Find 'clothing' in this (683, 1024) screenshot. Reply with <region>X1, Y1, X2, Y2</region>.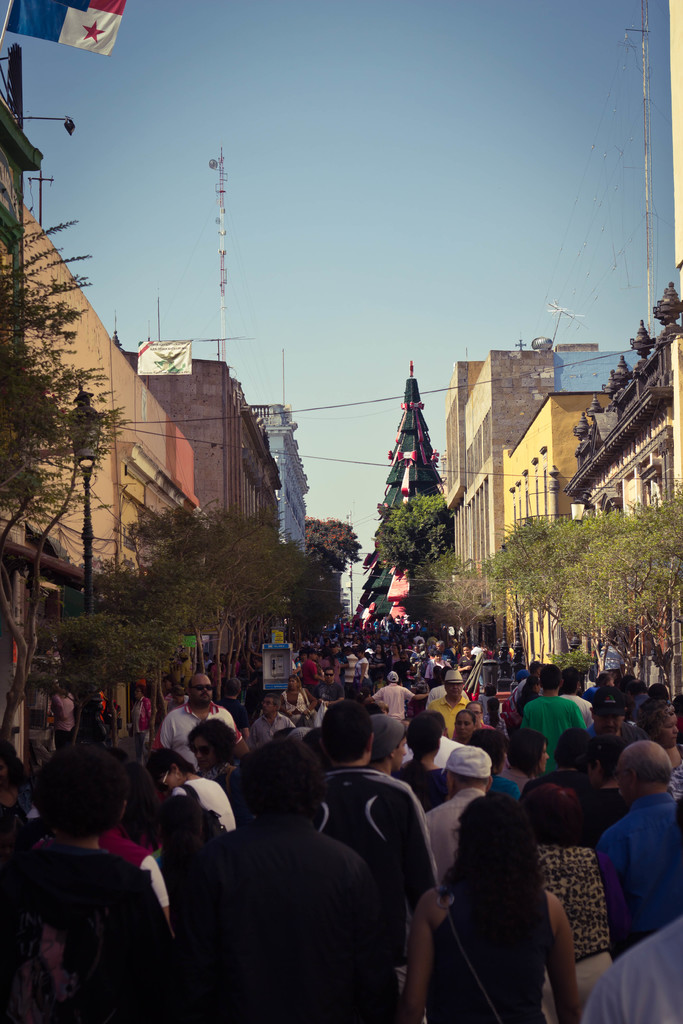
<region>4, 684, 677, 1012</region>.
